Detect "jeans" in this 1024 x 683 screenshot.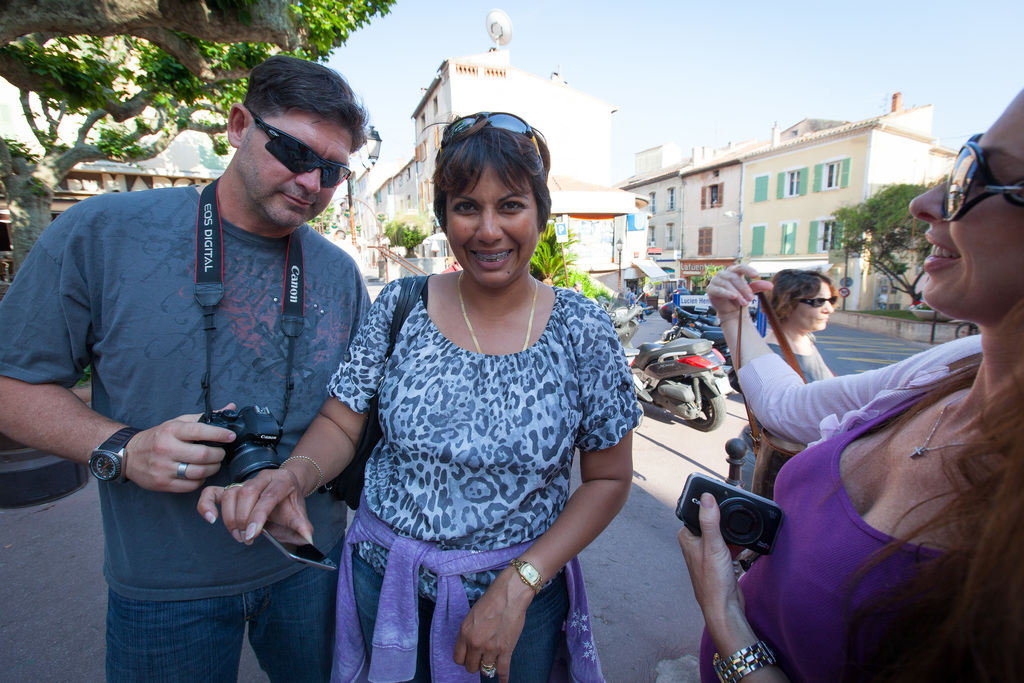
Detection: {"x1": 342, "y1": 518, "x2": 561, "y2": 676}.
